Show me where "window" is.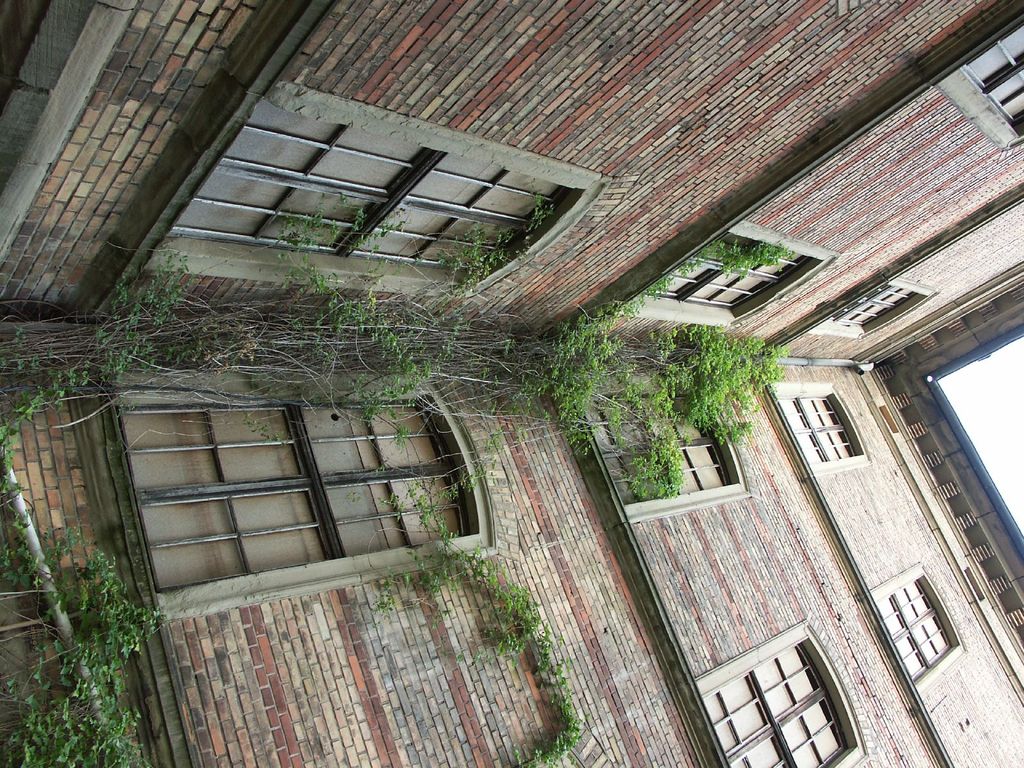
"window" is at x1=874, y1=580, x2=950, y2=680.
